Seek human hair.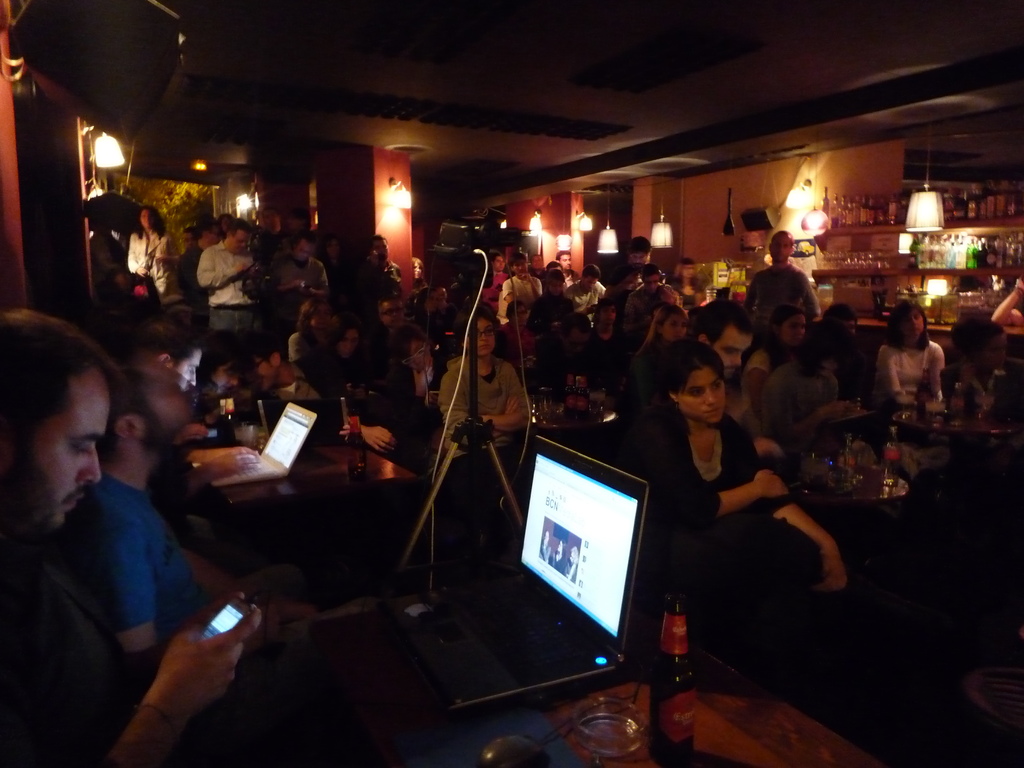
box(693, 300, 760, 344).
